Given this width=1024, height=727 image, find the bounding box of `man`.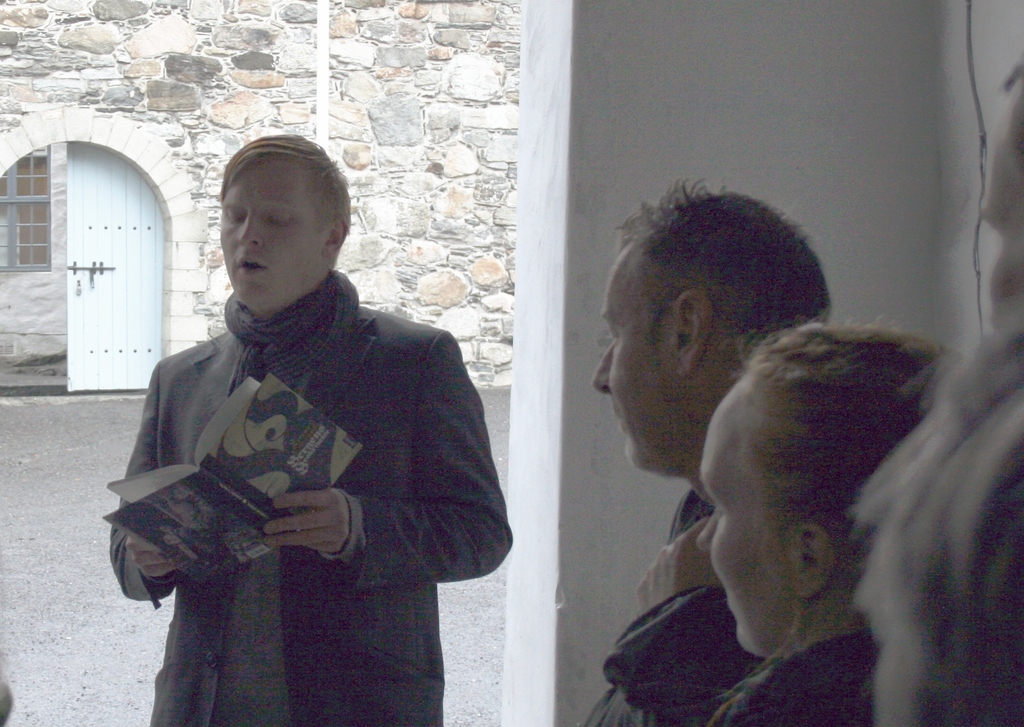
box(577, 178, 856, 726).
